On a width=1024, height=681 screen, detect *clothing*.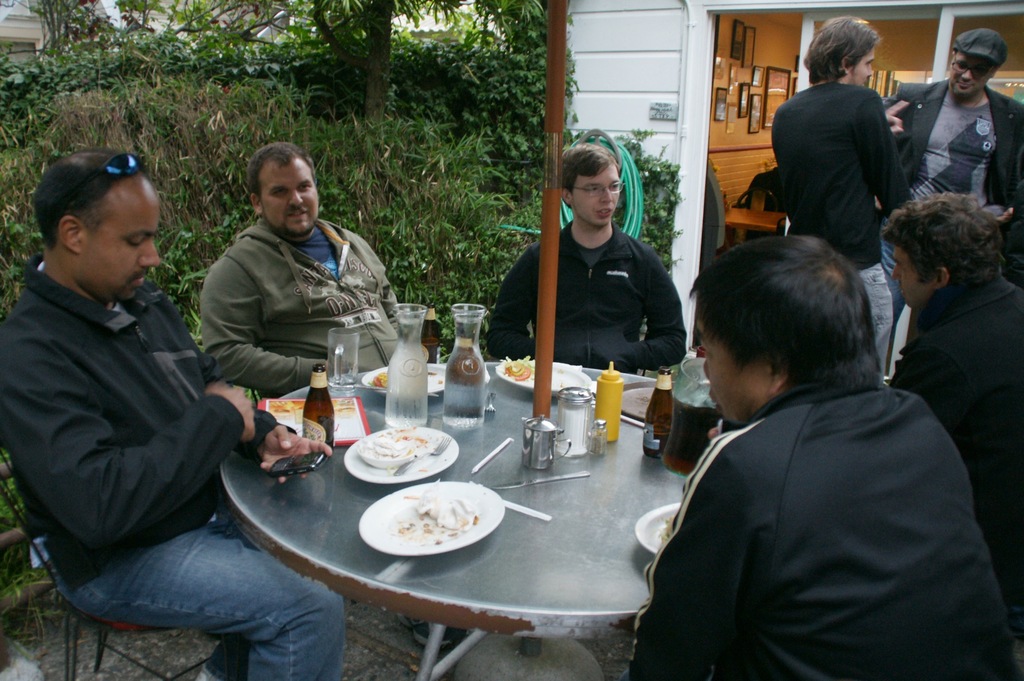
[636,290,993,677].
